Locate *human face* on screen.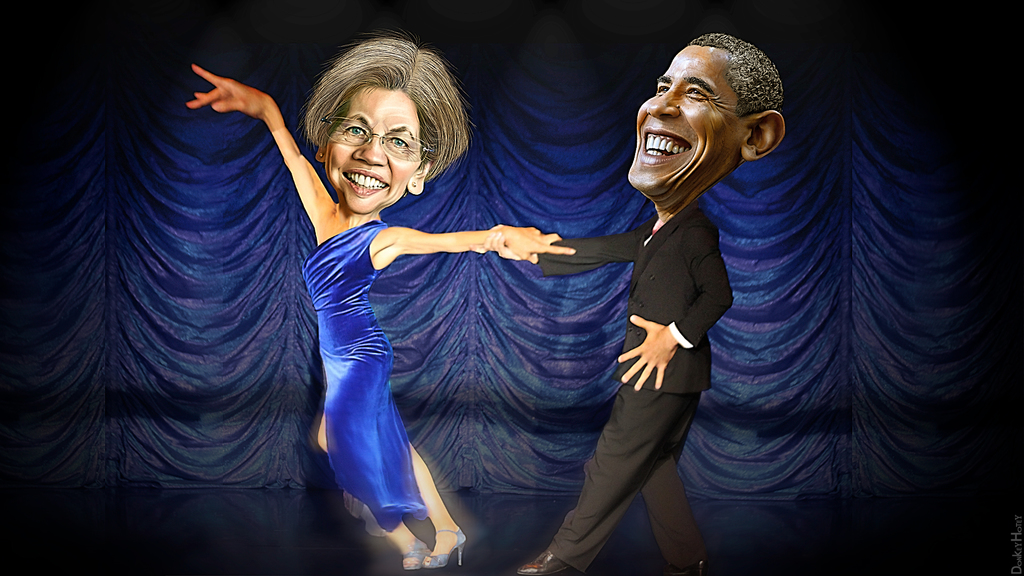
On screen at {"left": 323, "top": 90, "right": 426, "bottom": 208}.
